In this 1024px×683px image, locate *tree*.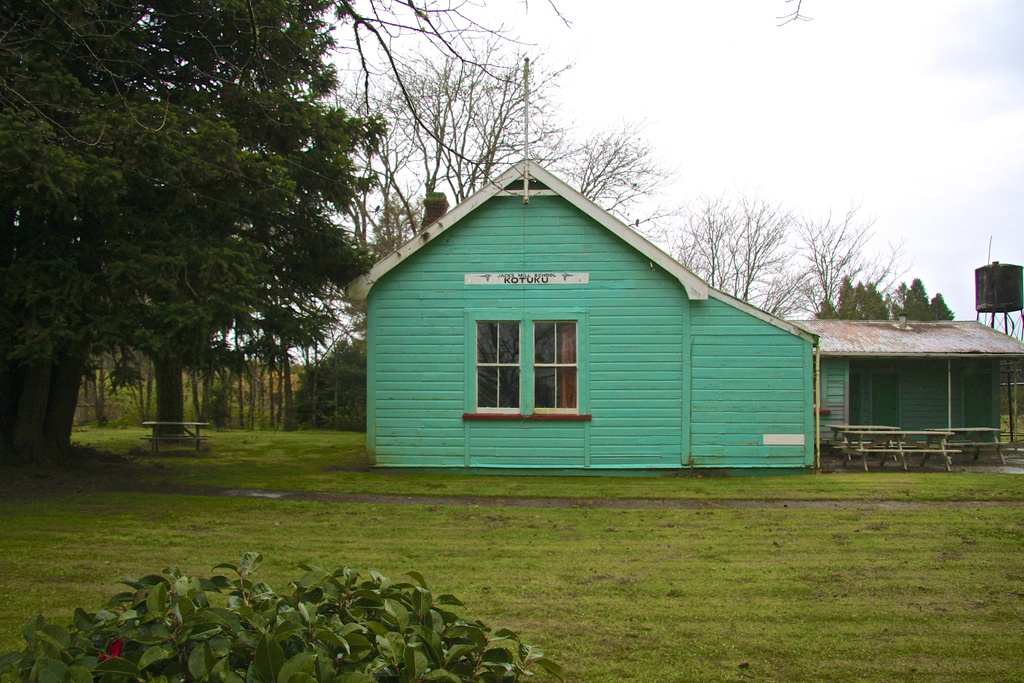
Bounding box: bbox(806, 215, 886, 302).
